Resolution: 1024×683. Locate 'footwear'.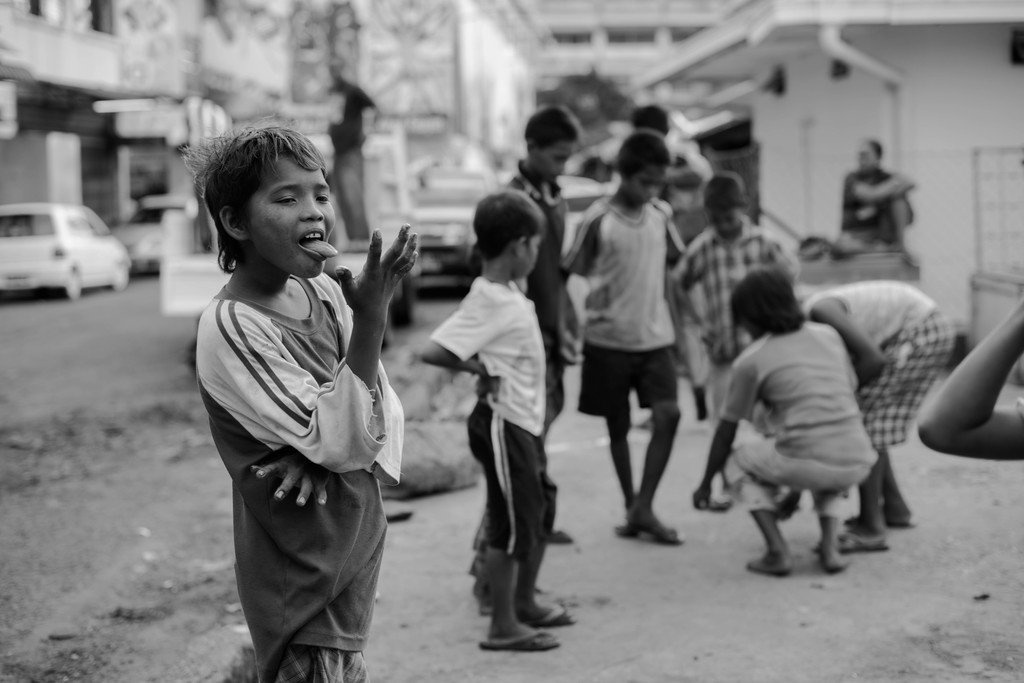
(619,522,682,545).
